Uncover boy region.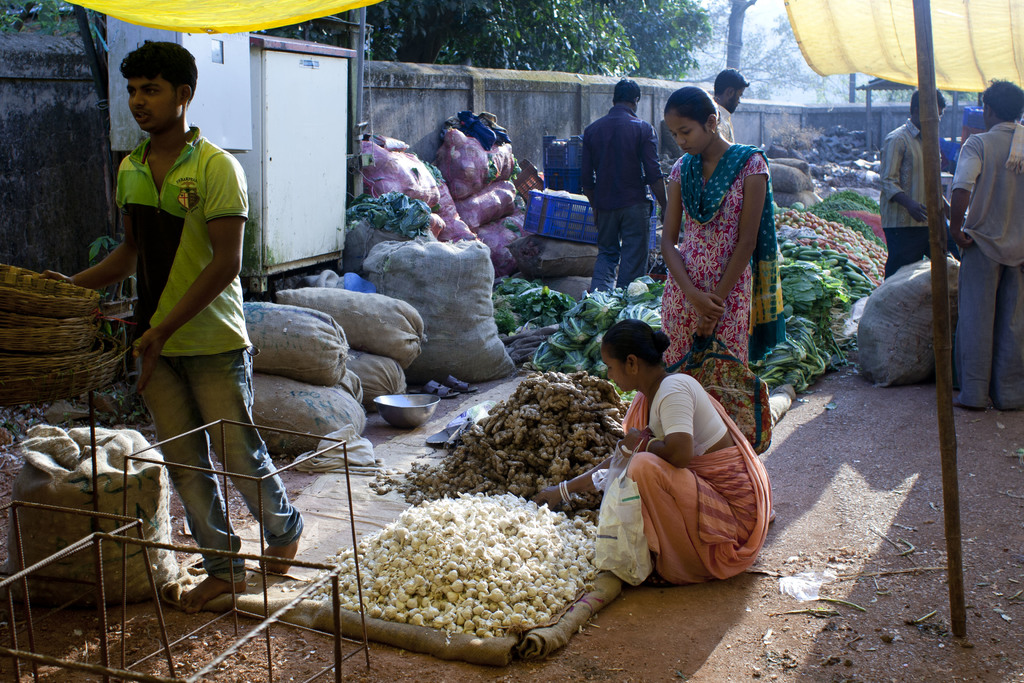
Uncovered: l=63, t=56, r=284, b=589.
